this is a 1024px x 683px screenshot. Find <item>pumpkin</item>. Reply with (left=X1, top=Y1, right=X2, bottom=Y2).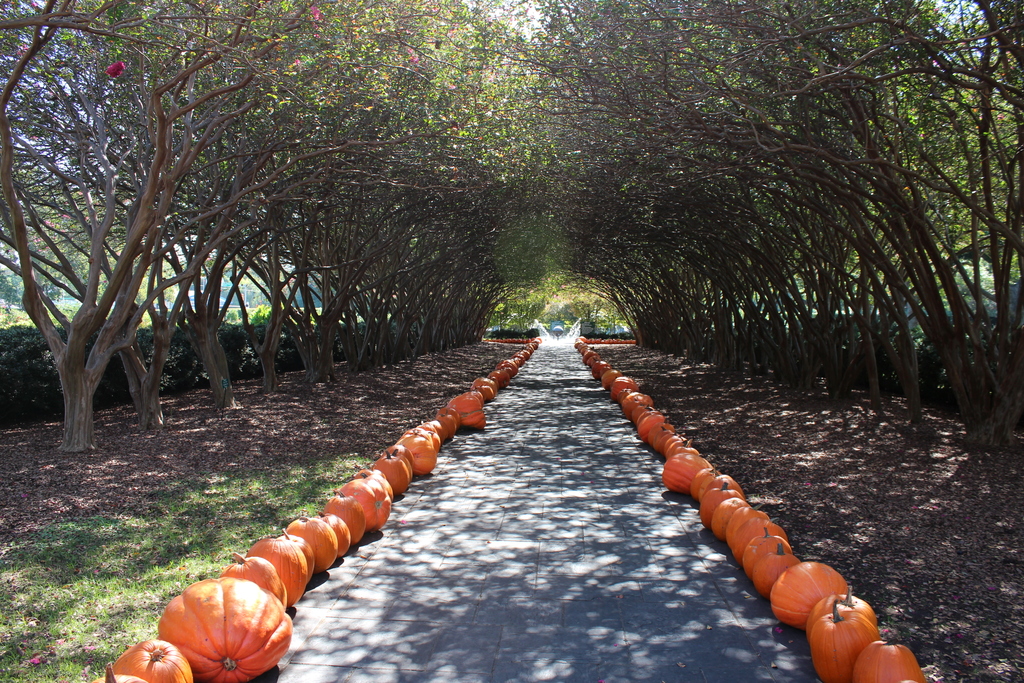
(left=221, top=553, right=289, bottom=607).
